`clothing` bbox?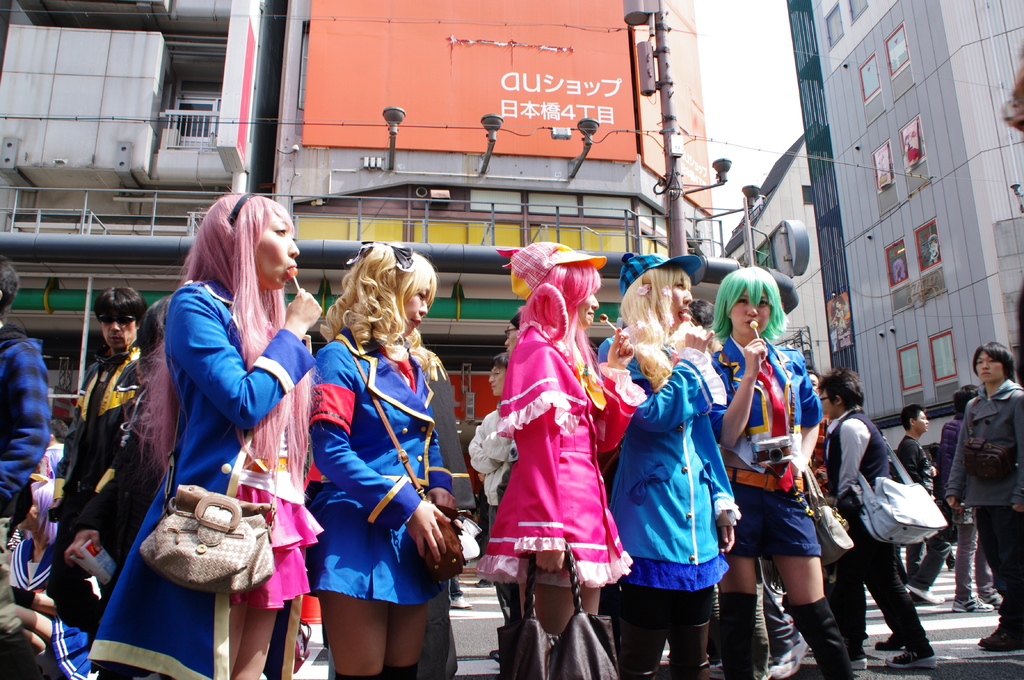
[x1=492, y1=302, x2=623, y2=607]
